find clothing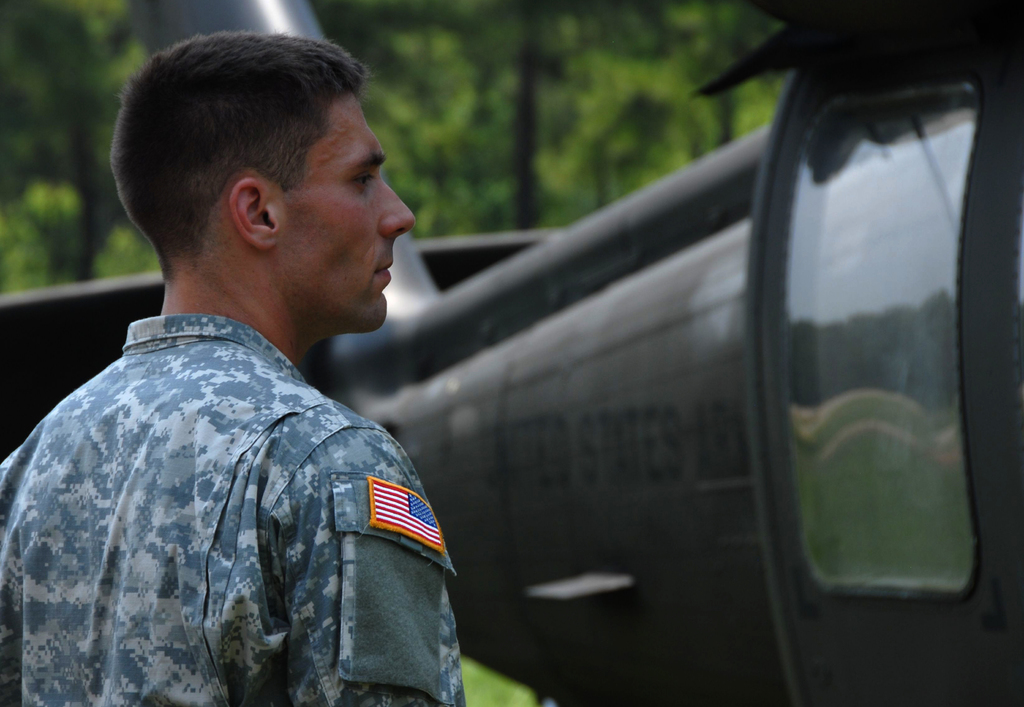
{"left": 0, "top": 318, "right": 467, "bottom": 706}
